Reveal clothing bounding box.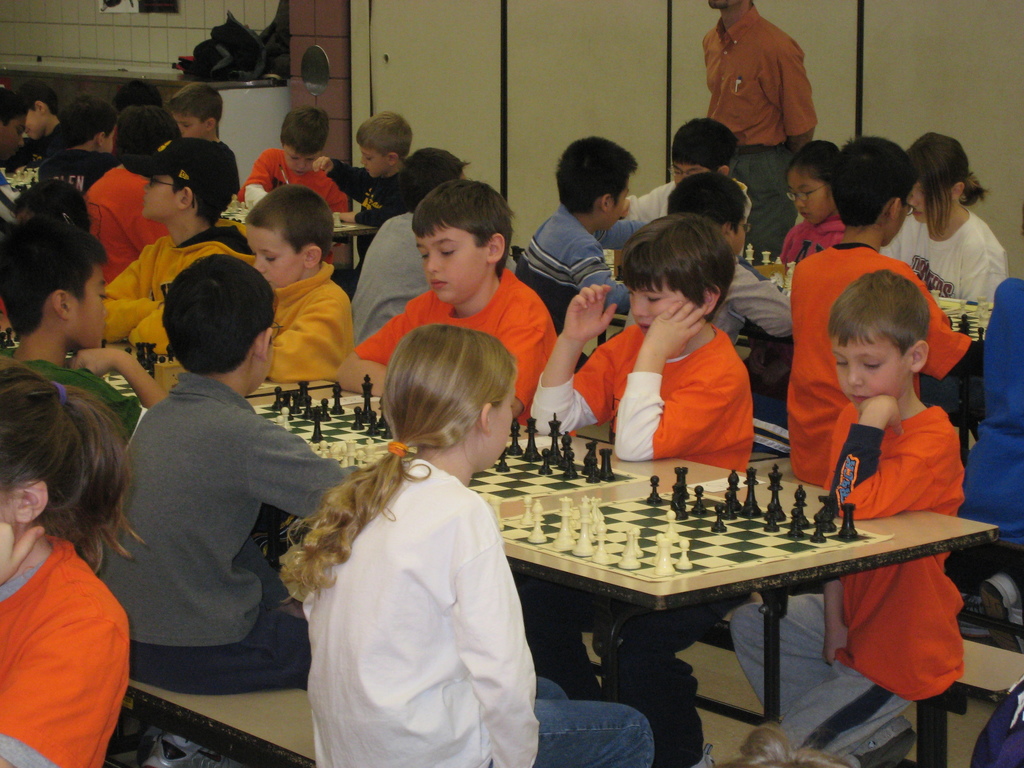
Revealed: <region>353, 269, 563, 433</region>.
